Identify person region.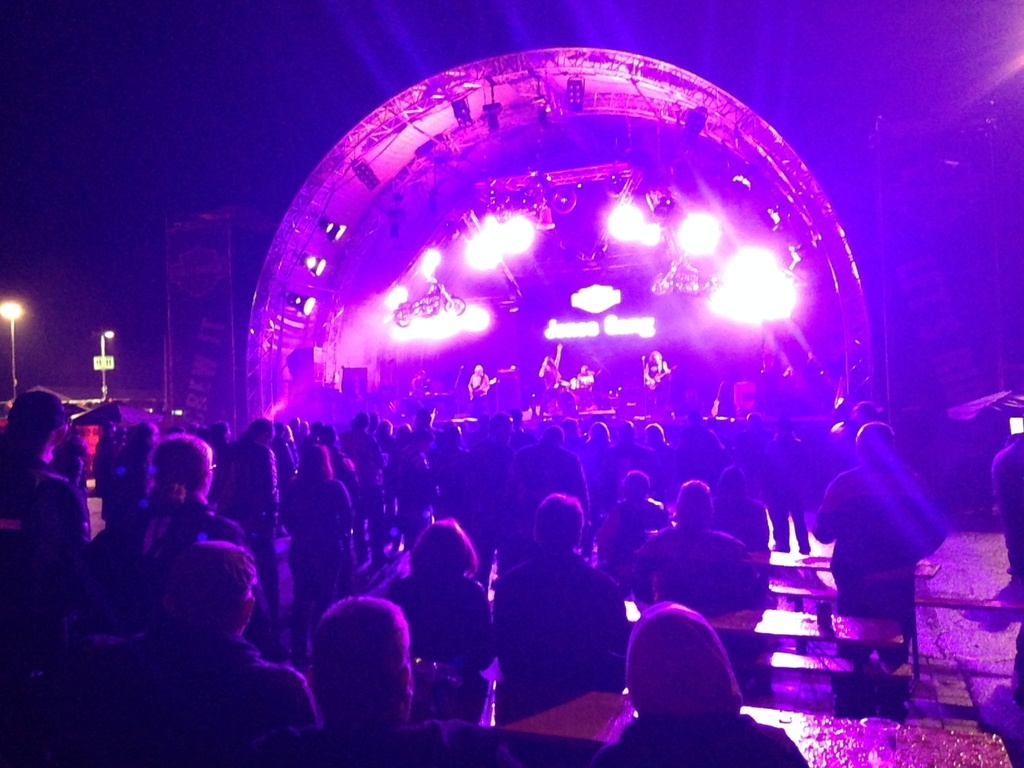
Region: Rect(376, 517, 502, 672).
